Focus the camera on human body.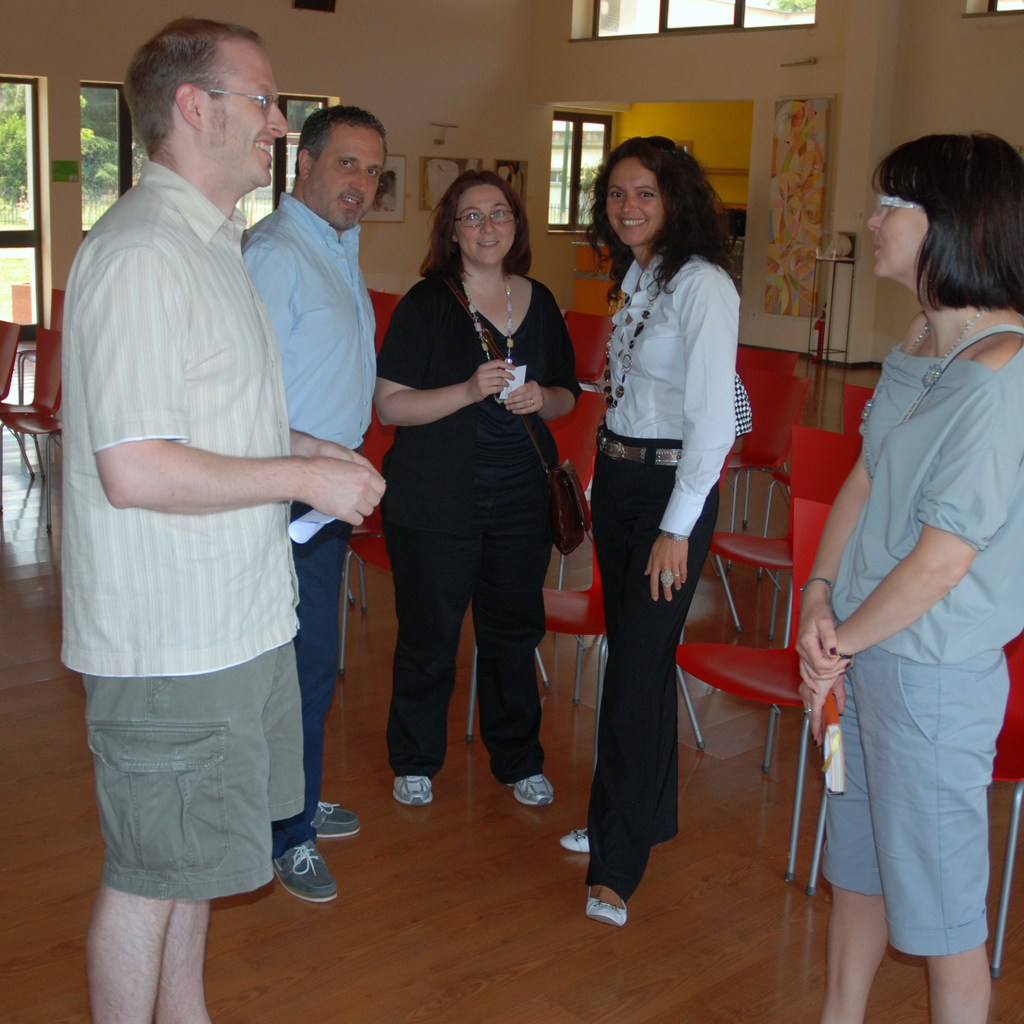
Focus region: l=64, t=39, r=358, b=1019.
